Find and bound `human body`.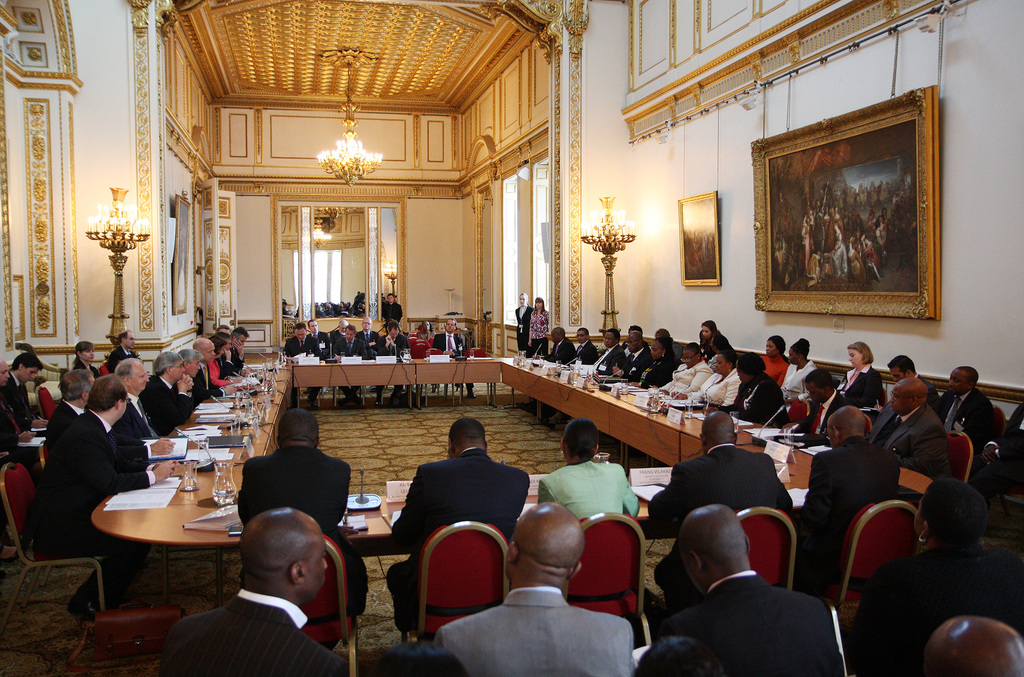
Bound: detection(458, 512, 628, 676).
